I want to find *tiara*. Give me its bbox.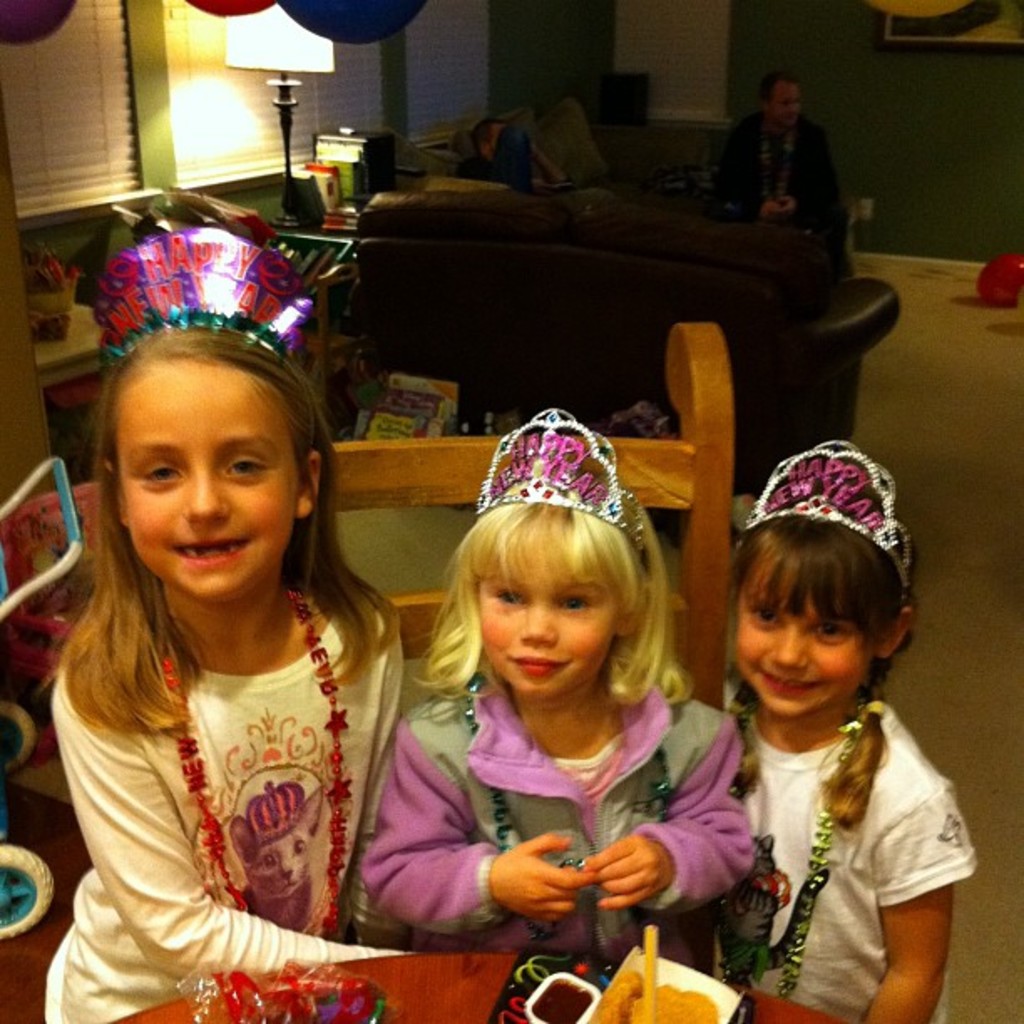
[left=477, top=403, right=644, bottom=550].
